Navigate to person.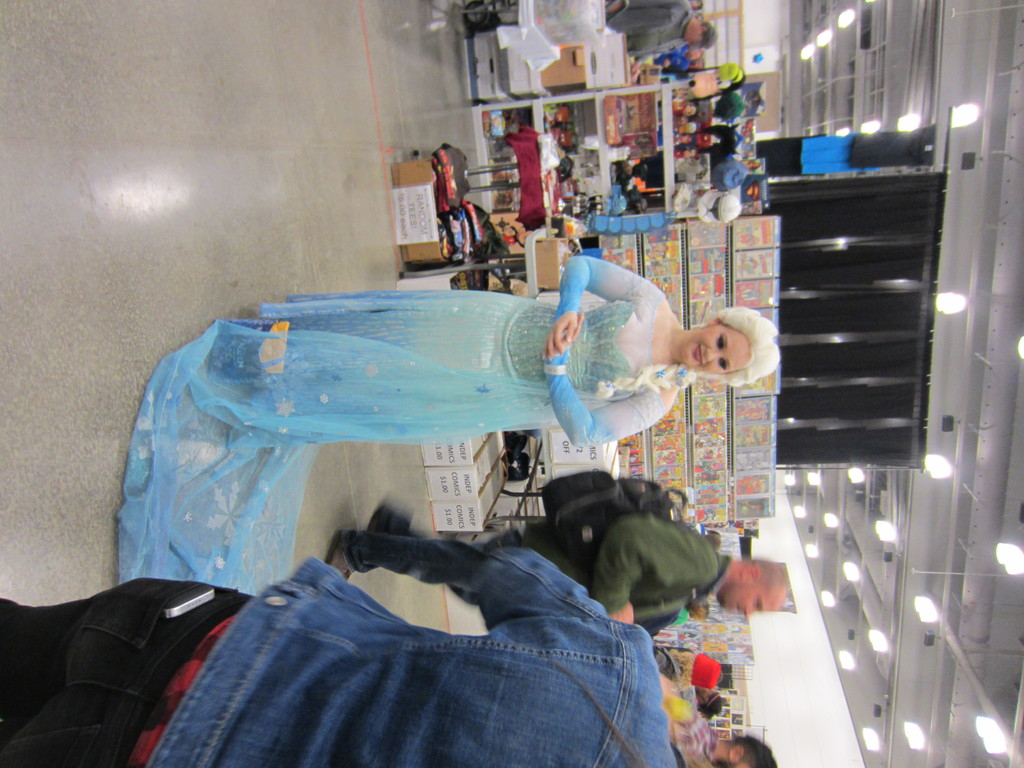
Navigation target: [x1=0, y1=460, x2=788, y2=767].
